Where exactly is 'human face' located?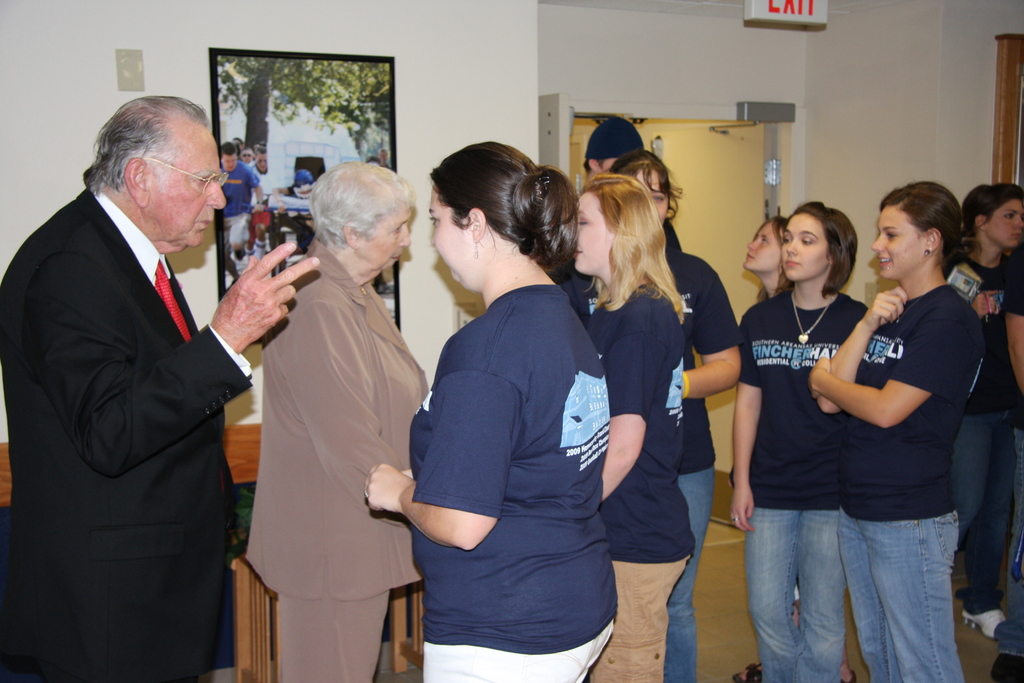
Its bounding box is {"x1": 639, "y1": 168, "x2": 666, "y2": 217}.
